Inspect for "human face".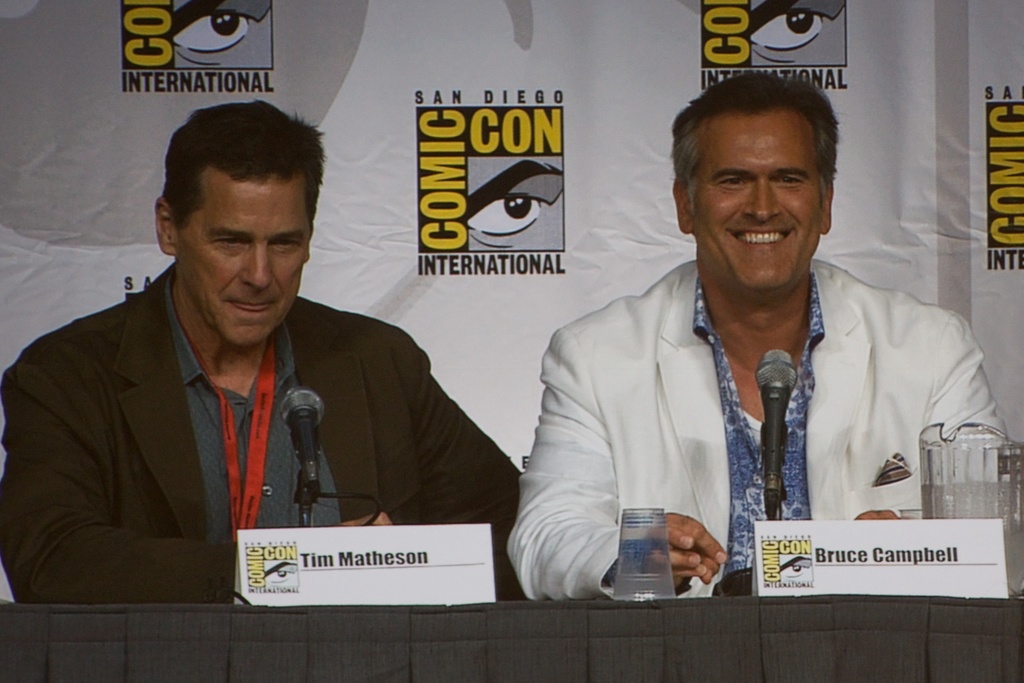
Inspection: (692,101,819,298).
